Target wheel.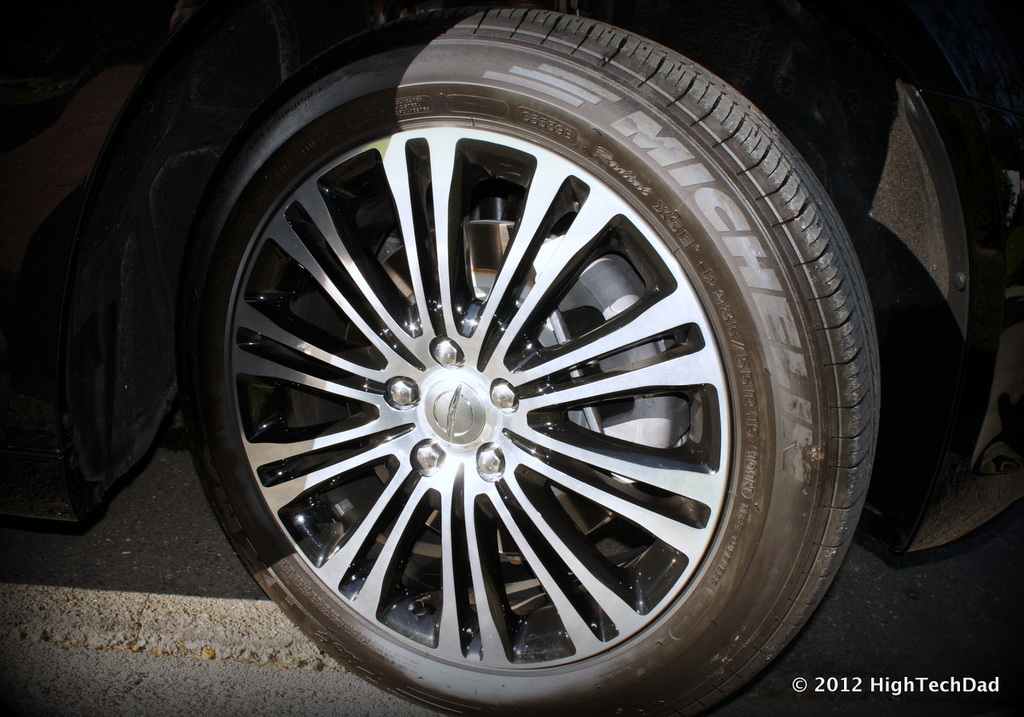
Target region: BBox(165, 0, 887, 716).
